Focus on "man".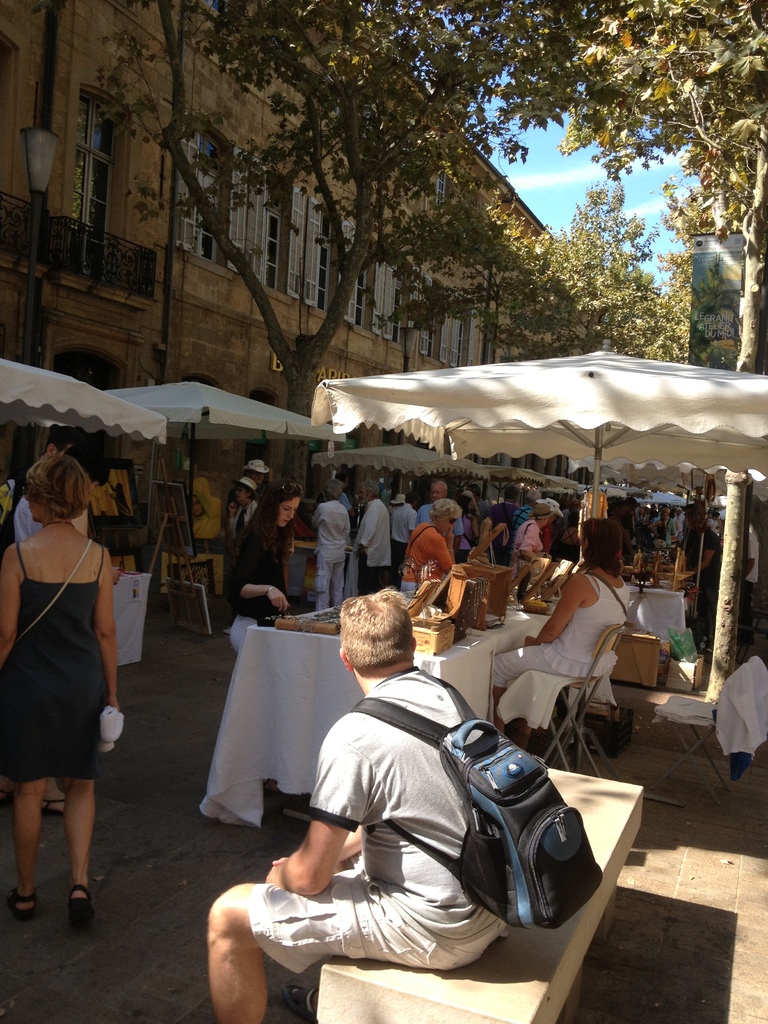
Focused at BBox(391, 489, 424, 568).
